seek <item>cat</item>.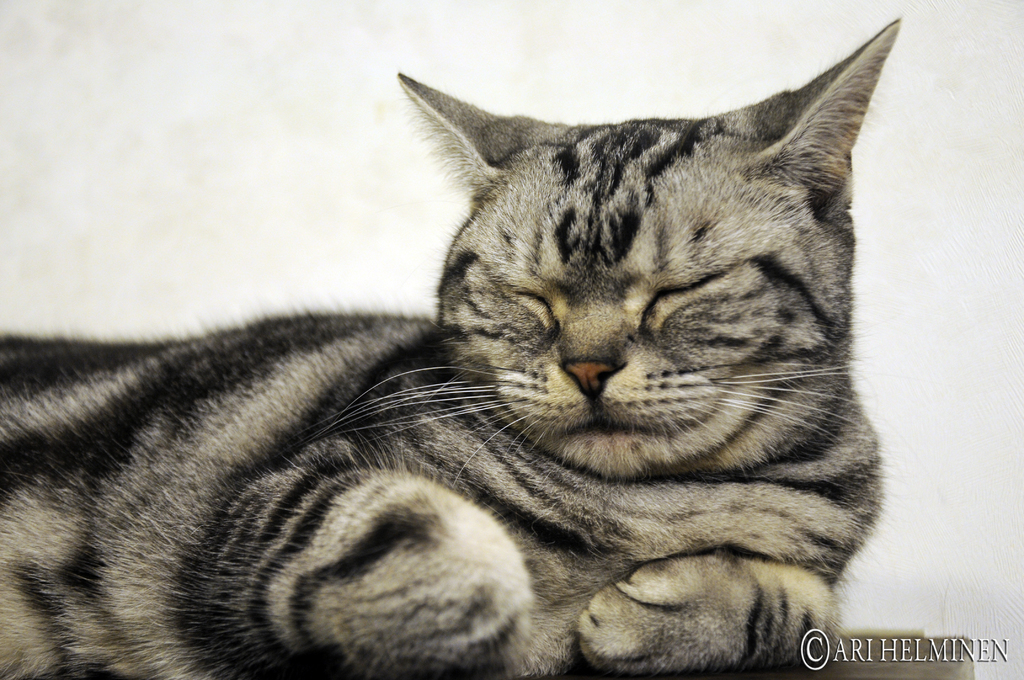
(0, 15, 895, 679).
